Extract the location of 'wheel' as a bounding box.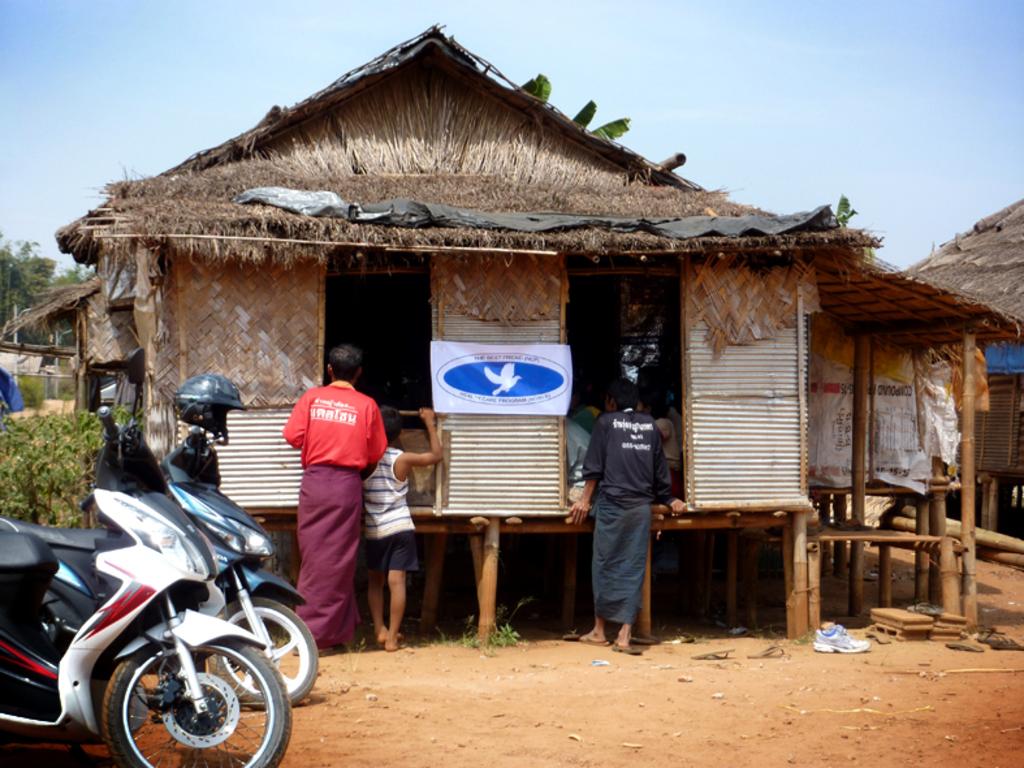
rect(204, 600, 327, 712).
